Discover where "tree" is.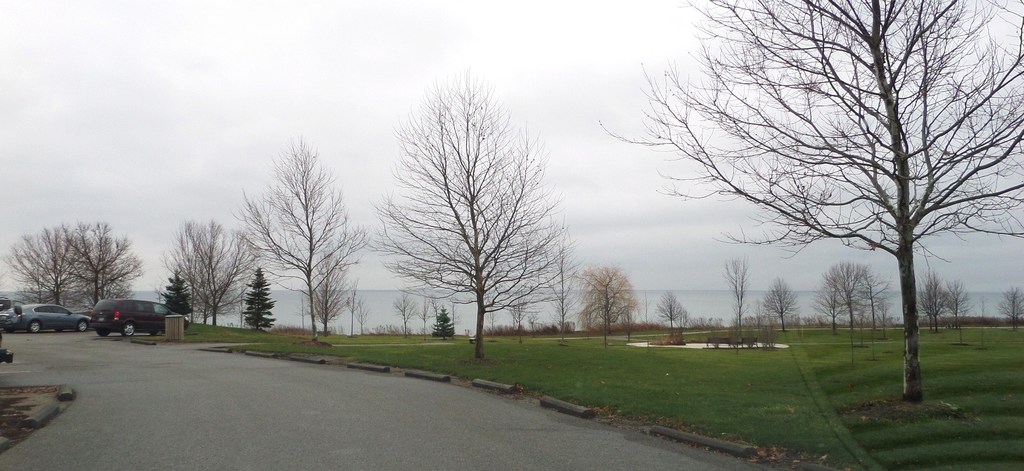
Discovered at {"left": 598, "top": 0, "right": 1023, "bottom": 400}.
